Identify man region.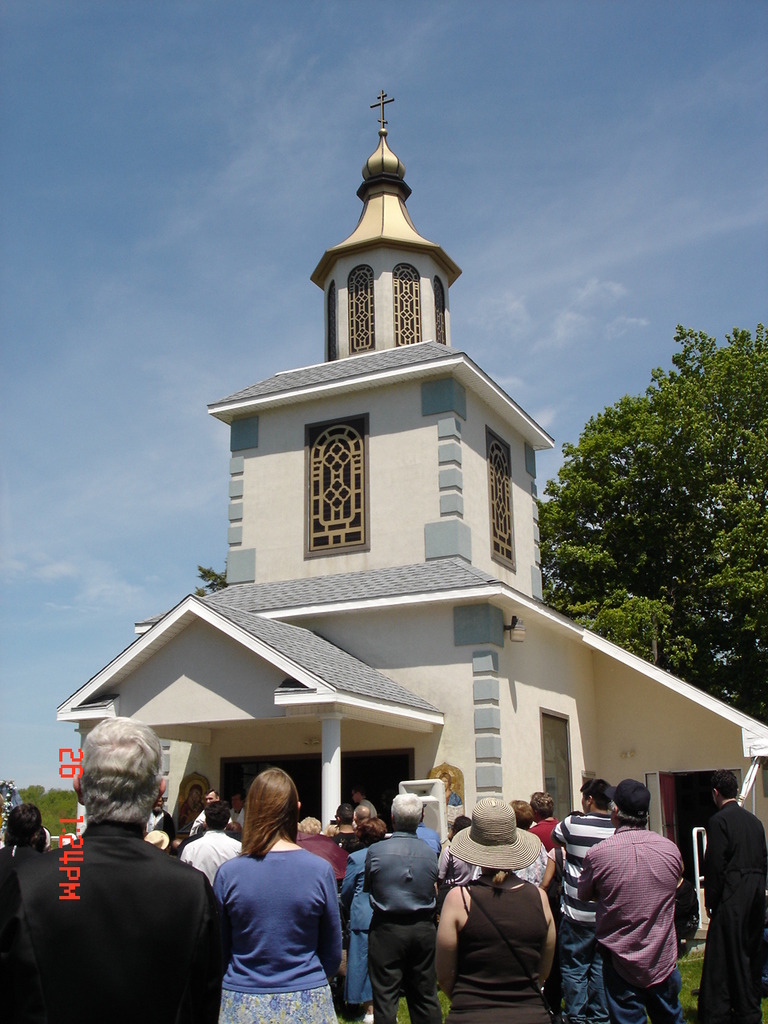
Region: [182, 801, 242, 882].
